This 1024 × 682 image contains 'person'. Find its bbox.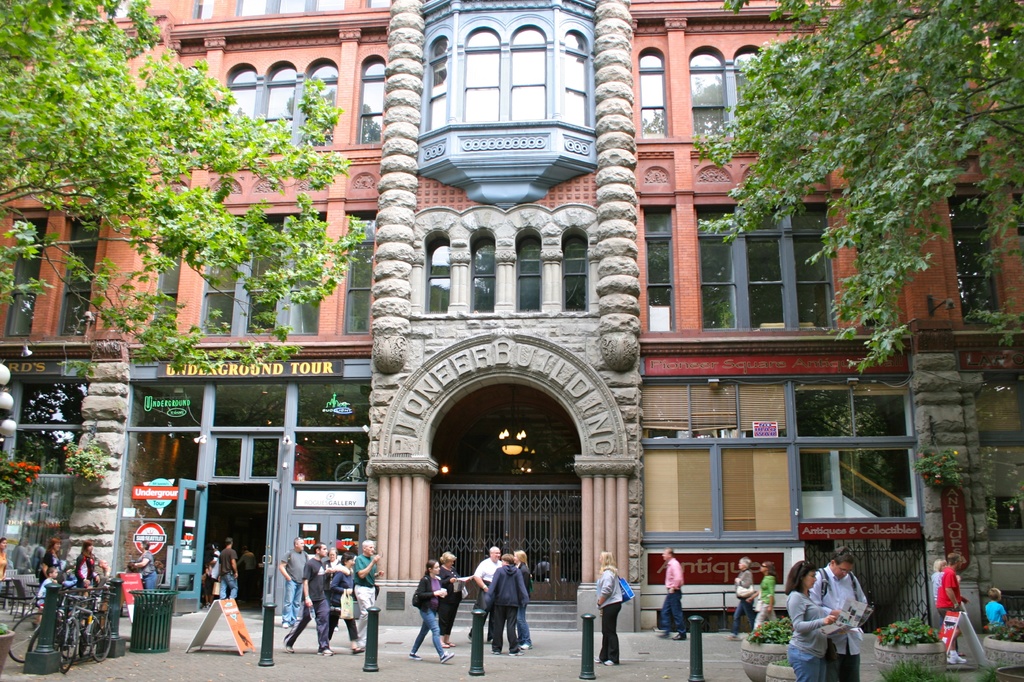
box(328, 551, 365, 654).
